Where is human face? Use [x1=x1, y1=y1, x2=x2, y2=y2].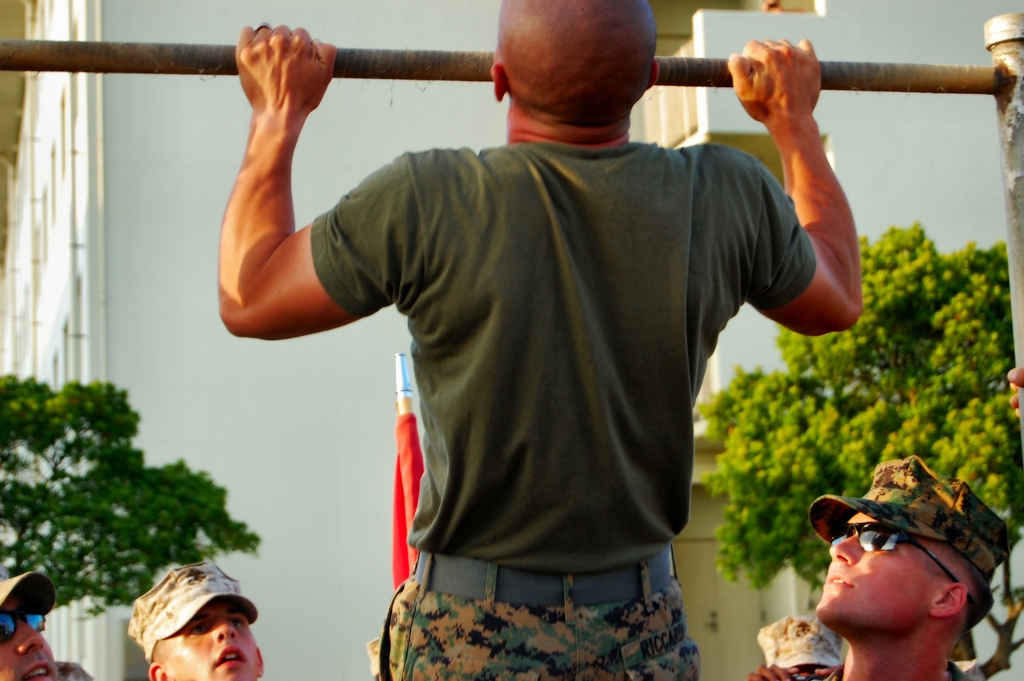
[x1=156, y1=600, x2=260, y2=680].
